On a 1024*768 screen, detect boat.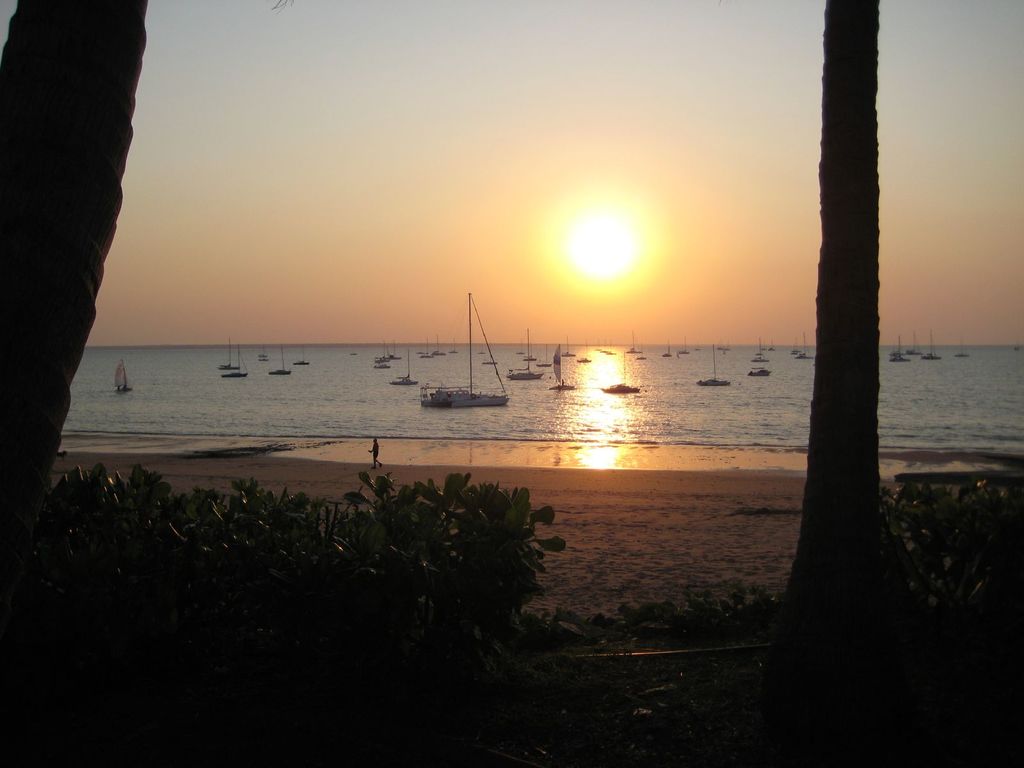
[546, 342, 583, 392].
